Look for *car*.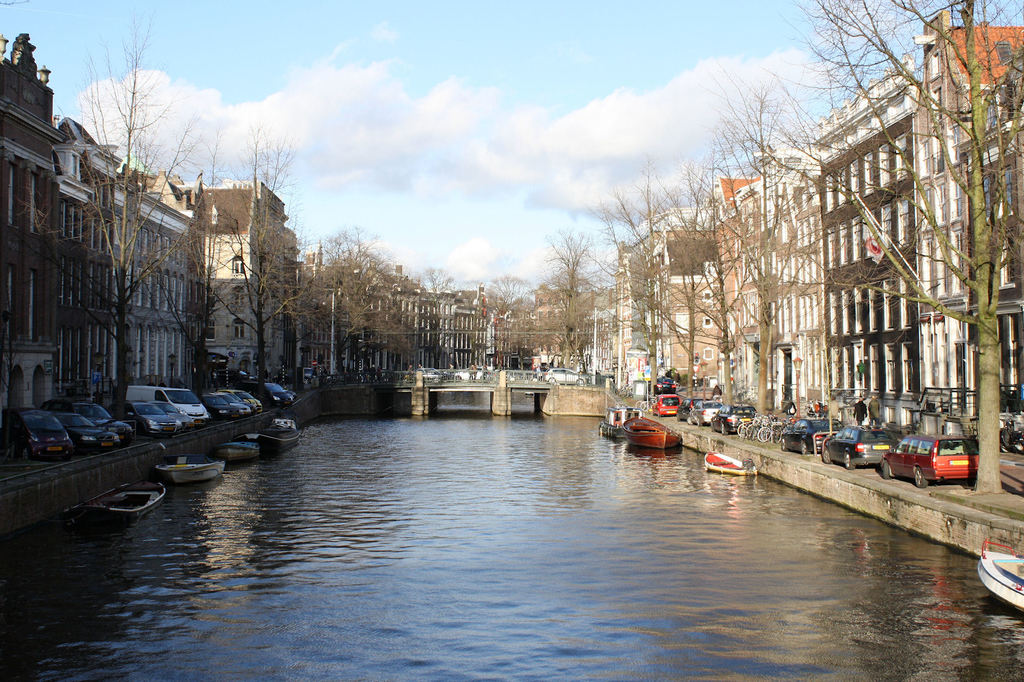
Found: {"x1": 96, "y1": 399, "x2": 136, "y2": 451}.
